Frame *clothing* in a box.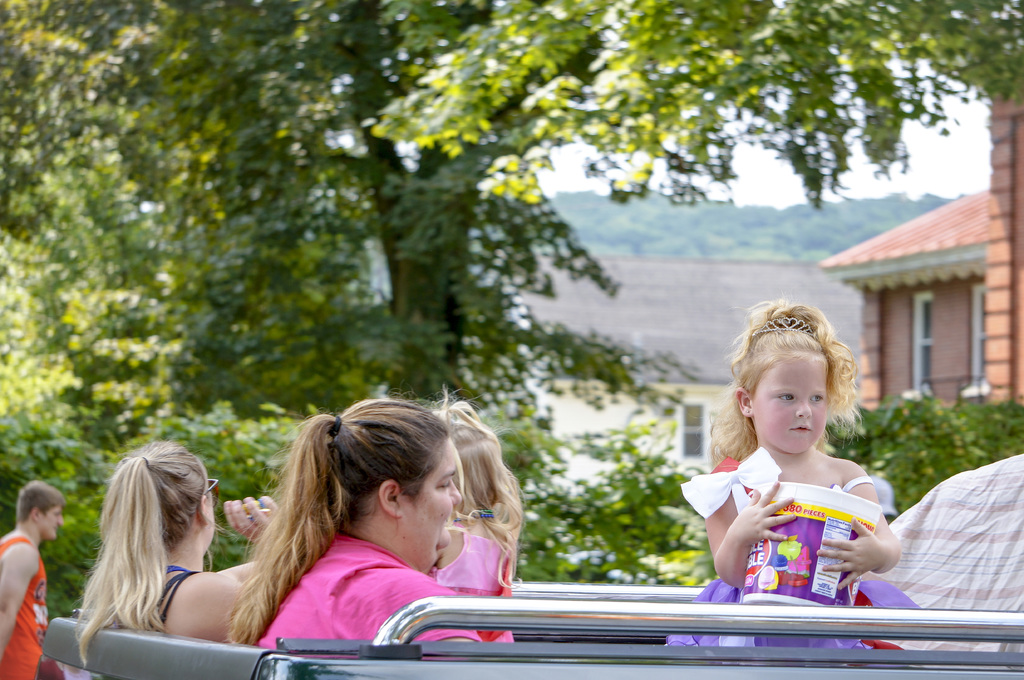
853/449/1023/673.
